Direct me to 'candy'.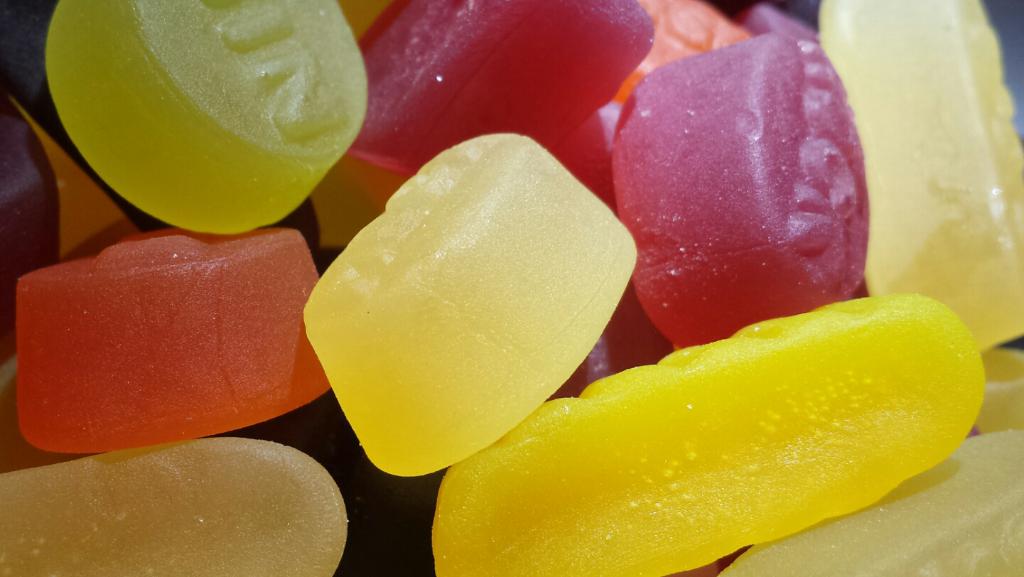
Direction: {"left": 337, "top": 0, "right": 656, "bottom": 181}.
